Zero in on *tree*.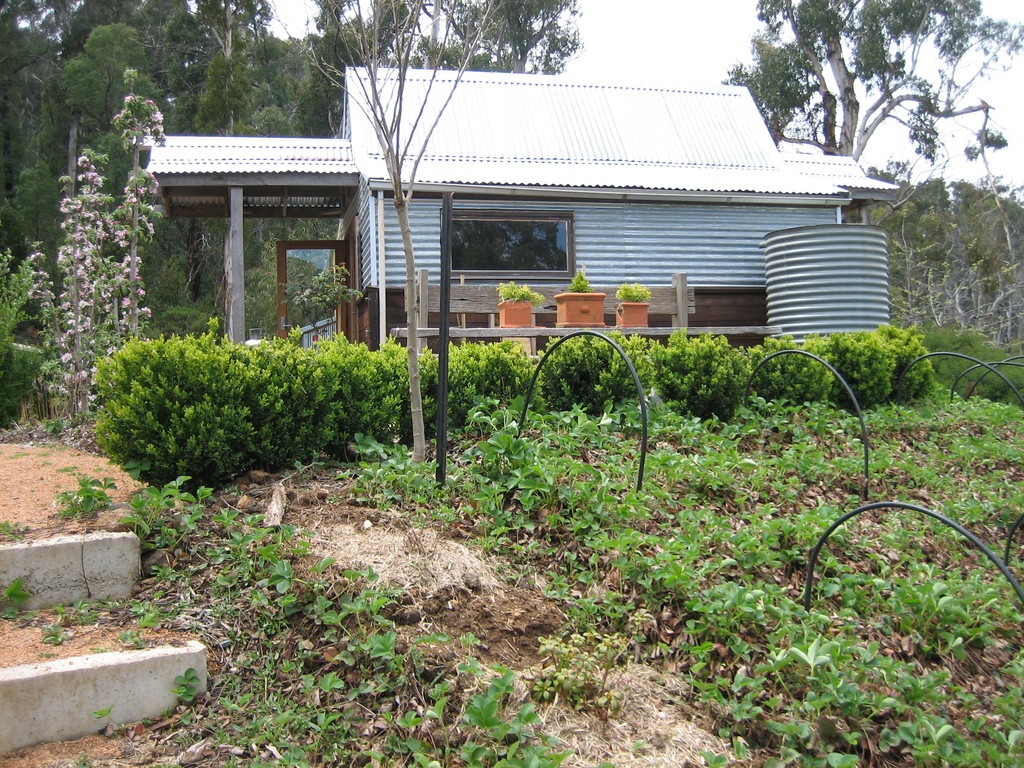
Zeroed in: (x1=288, y1=0, x2=588, y2=140).
